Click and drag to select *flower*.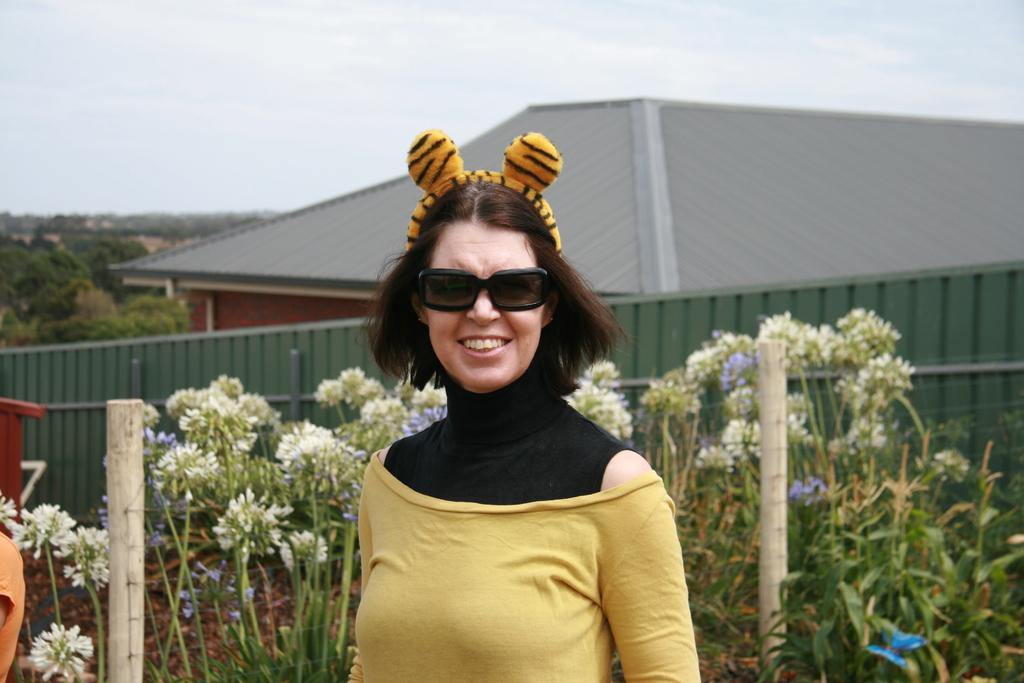
Selection: (x1=276, y1=529, x2=326, y2=567).
